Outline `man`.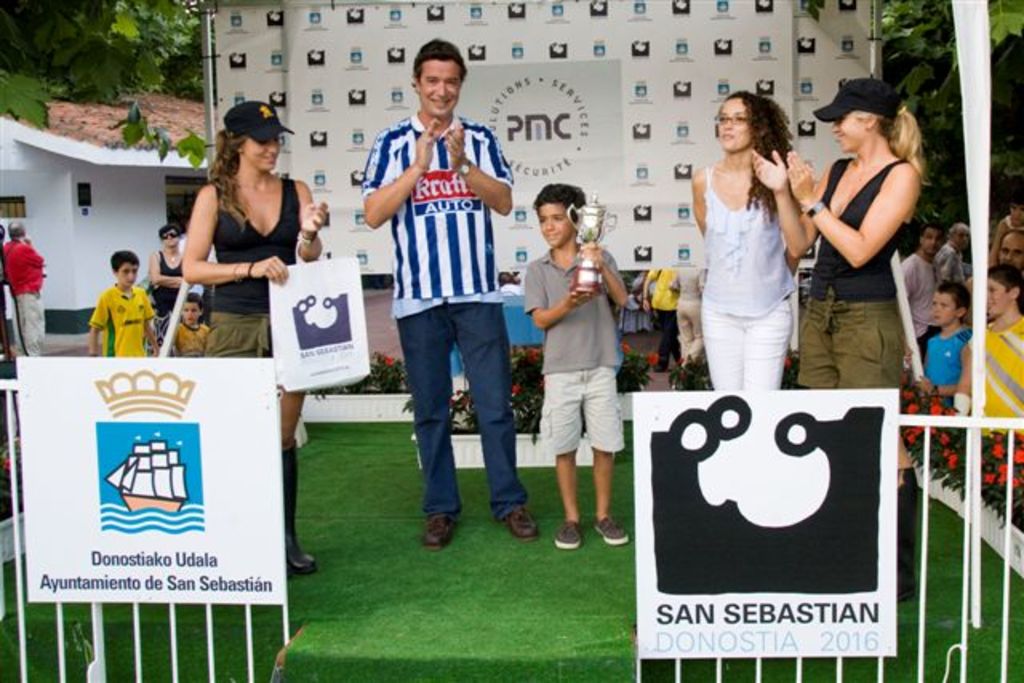
Outline: box(901, 221, 949, 355).
